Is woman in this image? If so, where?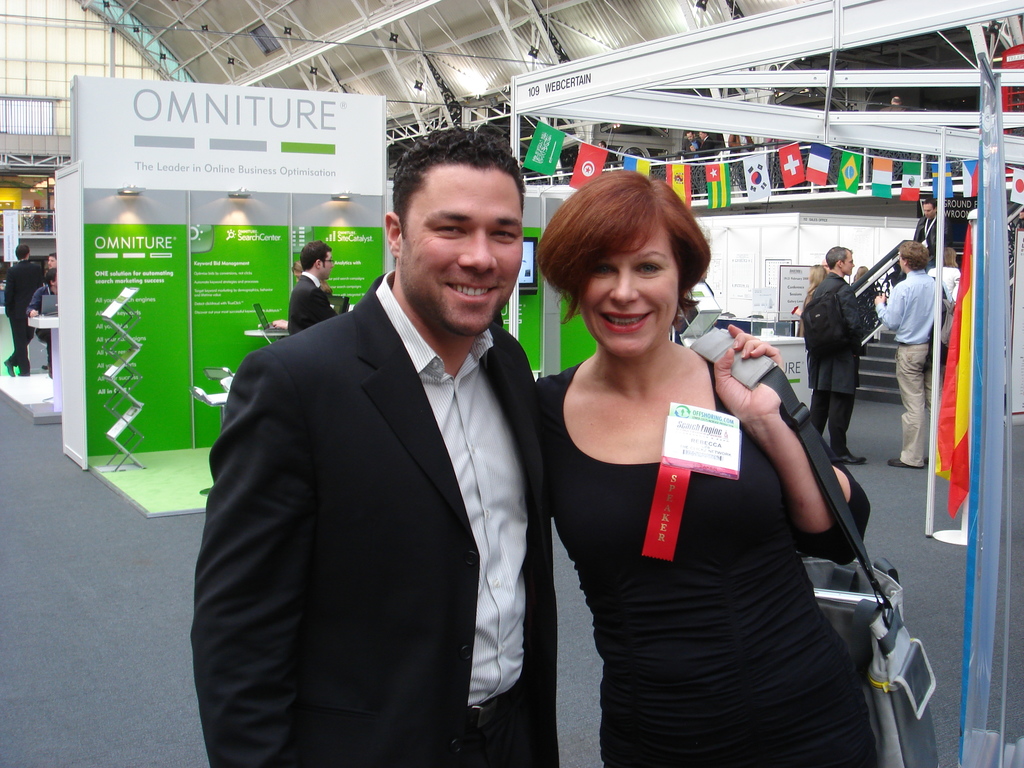
Yes, at [538, 196, 876, 753].
